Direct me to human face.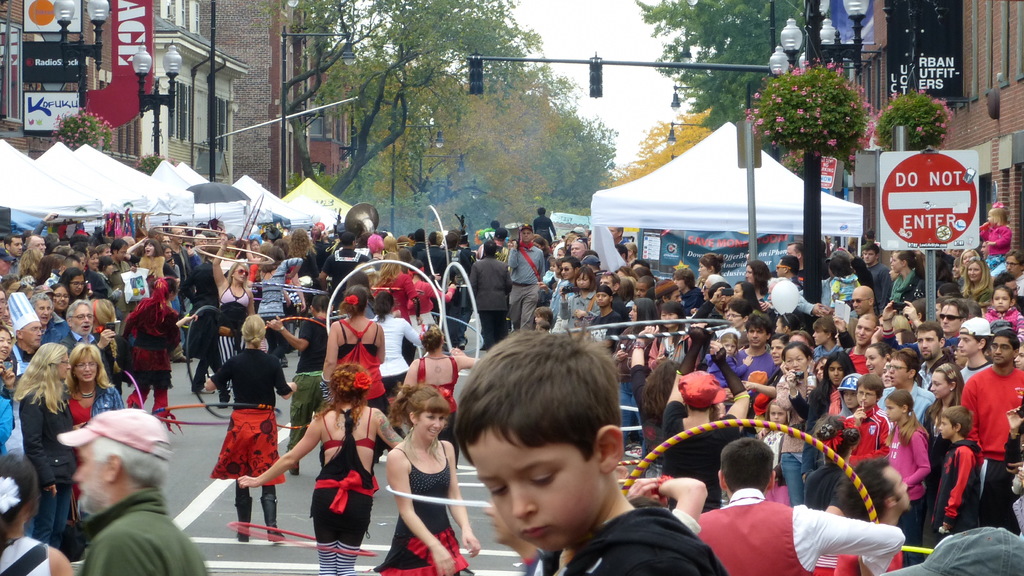
Direction: 0/205/1023/575.
